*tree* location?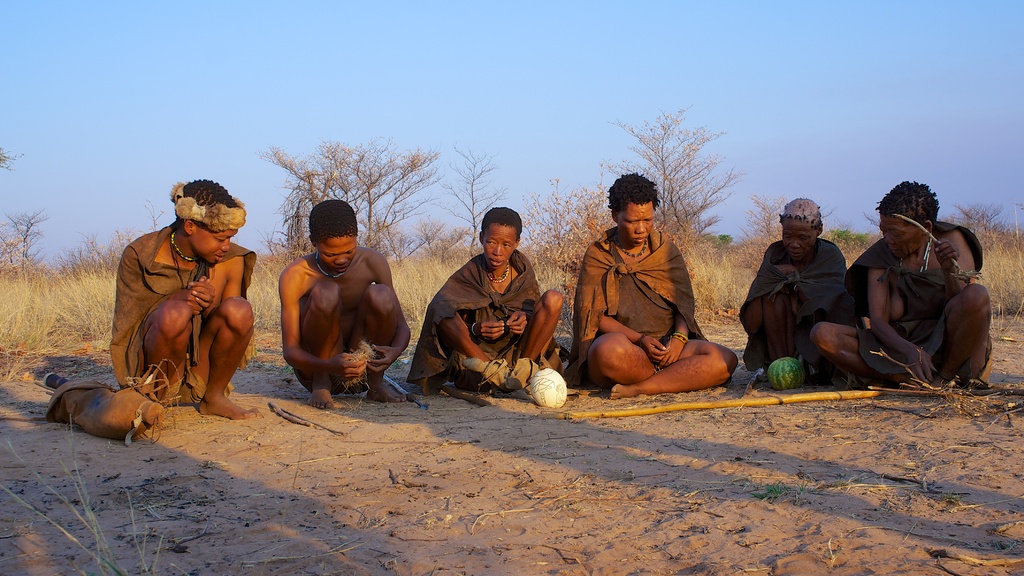
x1=445 y1=144 x2=483 y2=255
